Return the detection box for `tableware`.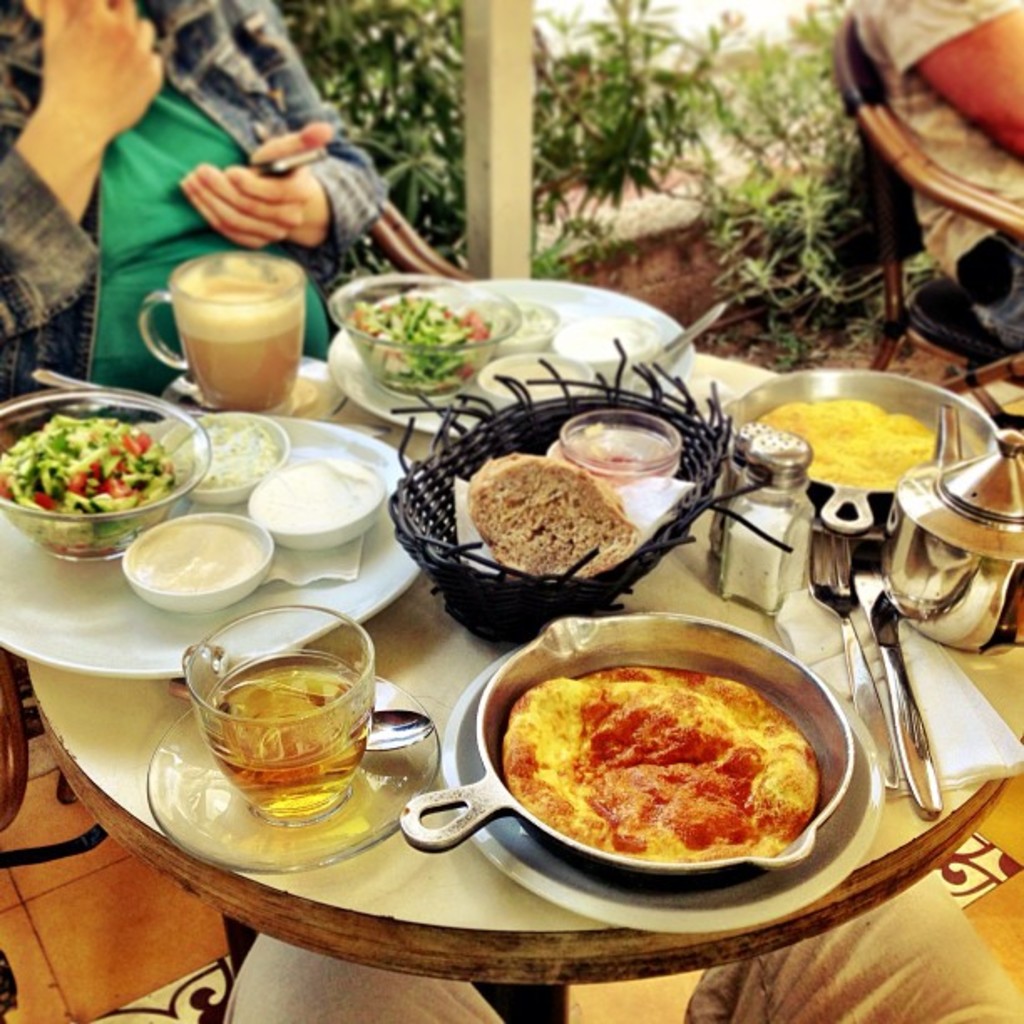
[330, 276, 708, 448].
